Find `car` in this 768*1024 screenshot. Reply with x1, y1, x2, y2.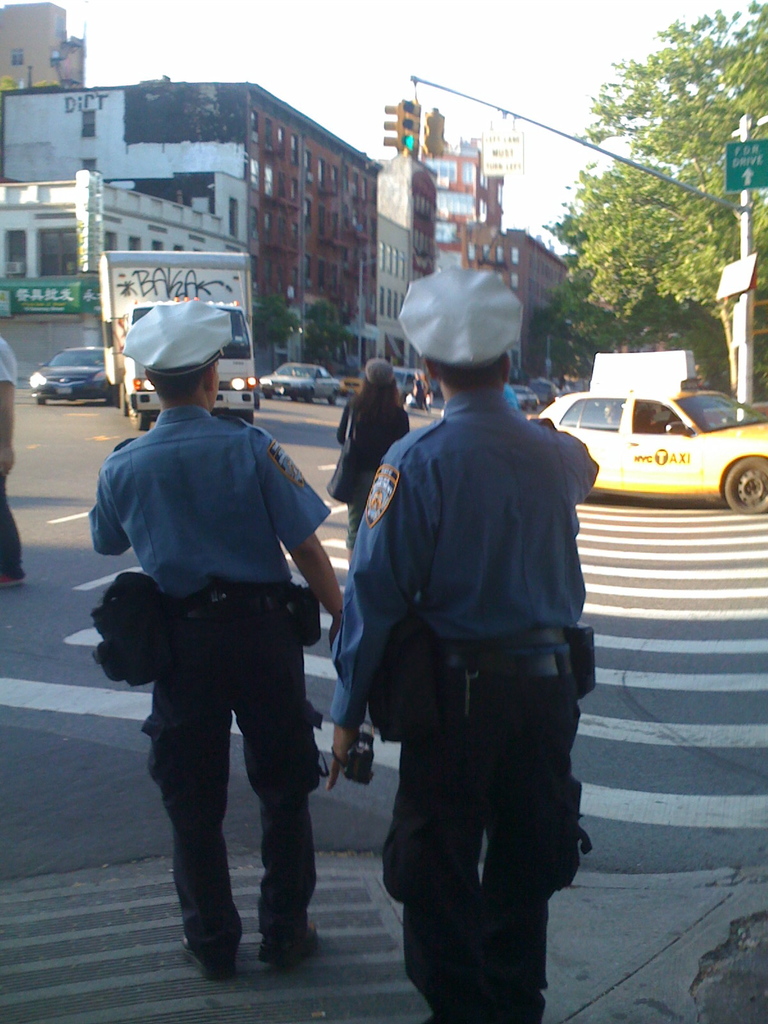
542, 359, 752, 506.
